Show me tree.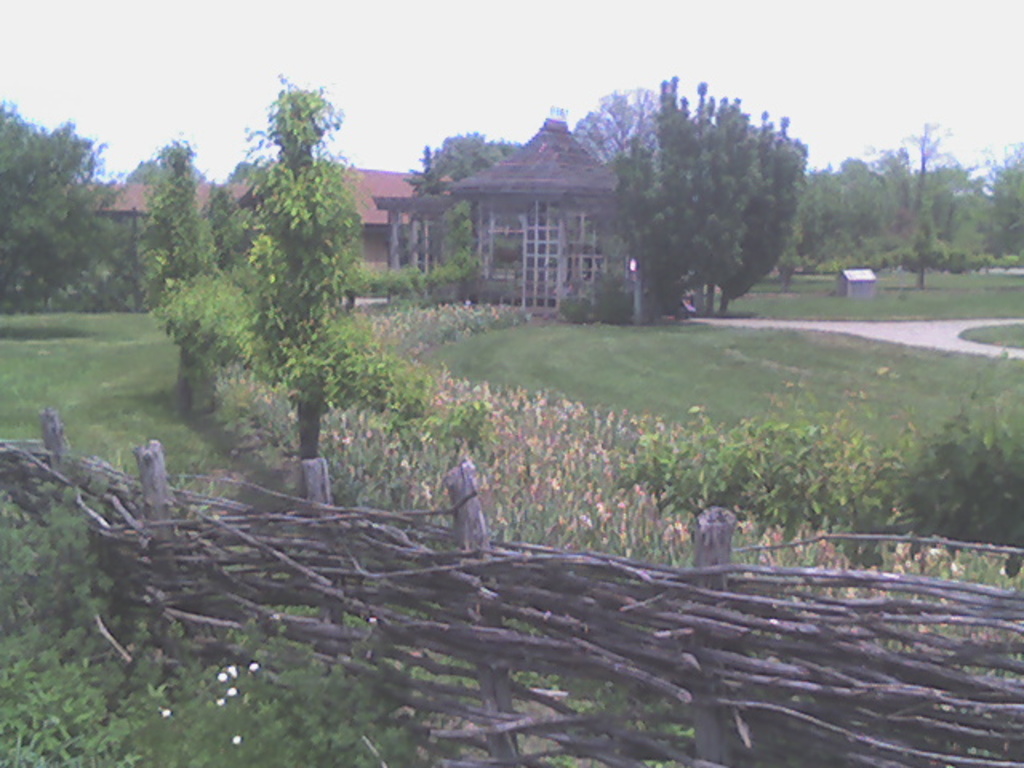
tree is here: <bbox>0, 101, 126, 309</bbox>.
